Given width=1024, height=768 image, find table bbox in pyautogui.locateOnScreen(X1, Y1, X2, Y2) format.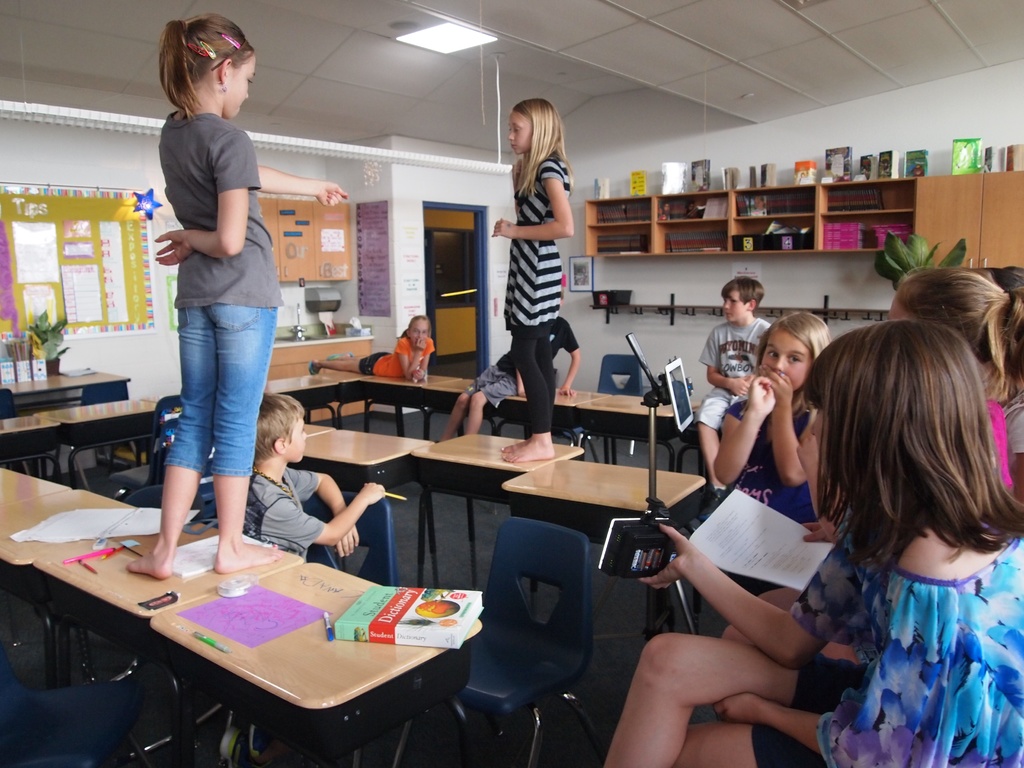
pyautogui.locateOnScreen(297, 430, 451, 595).
